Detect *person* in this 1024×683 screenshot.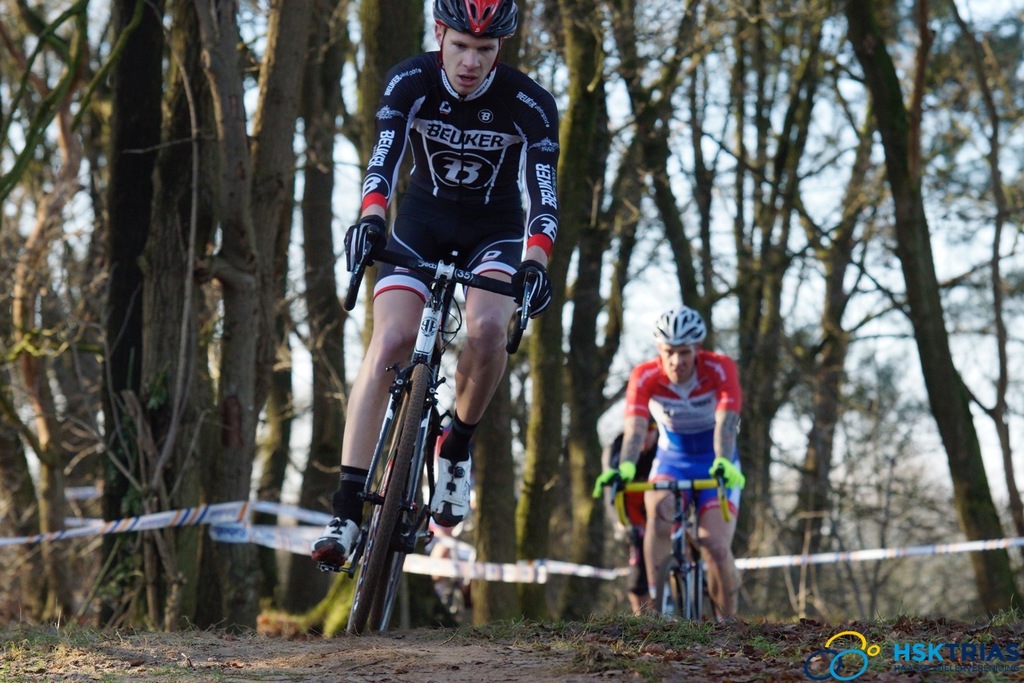
Detection: bbox=[309, 0, 559, 567].
